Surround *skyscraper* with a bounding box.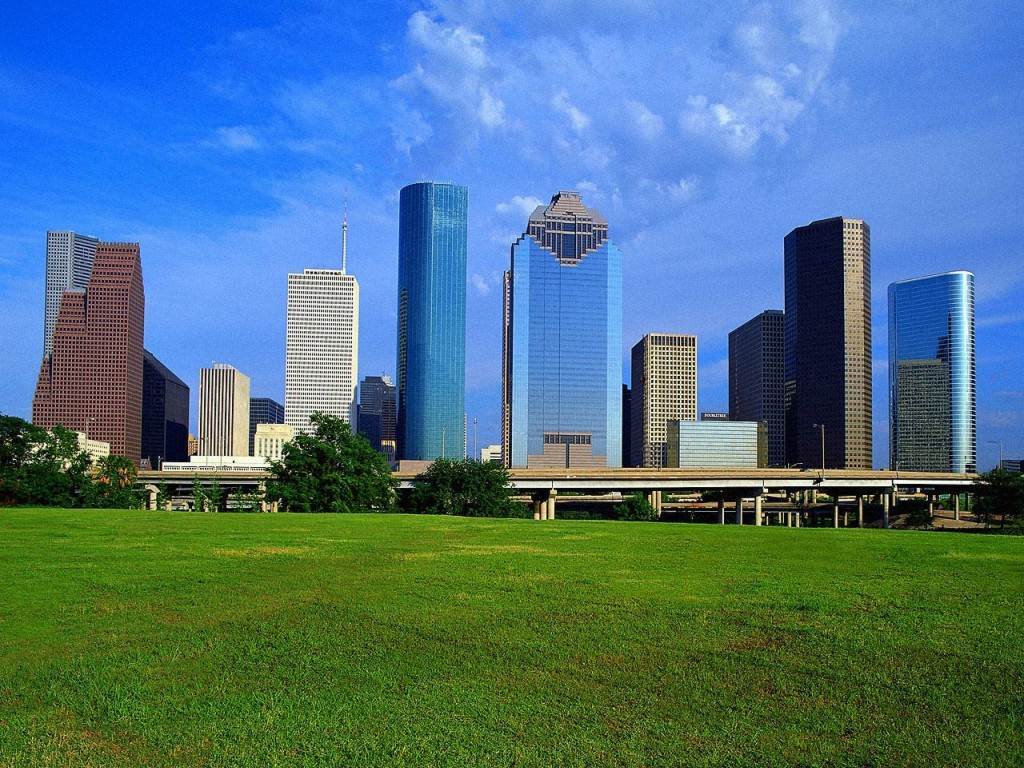
rect(730, 311, 790, 458).
